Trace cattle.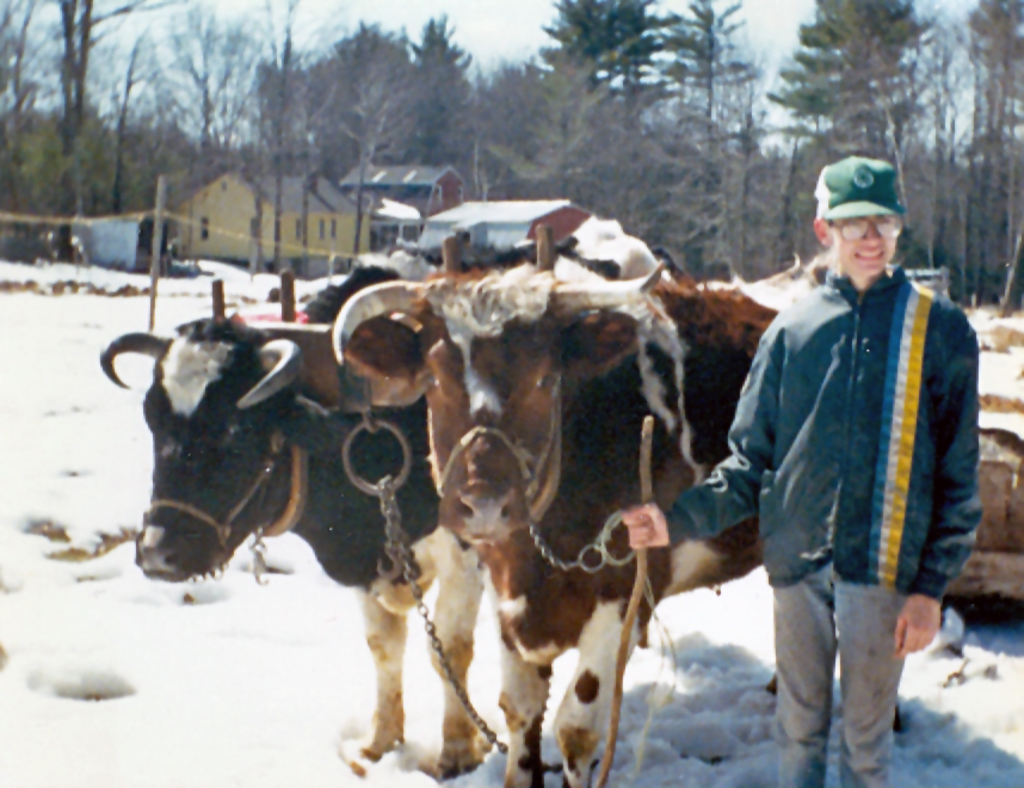
Traced to pyautogui.locateOnScreen(332, 275, 781, 787).
